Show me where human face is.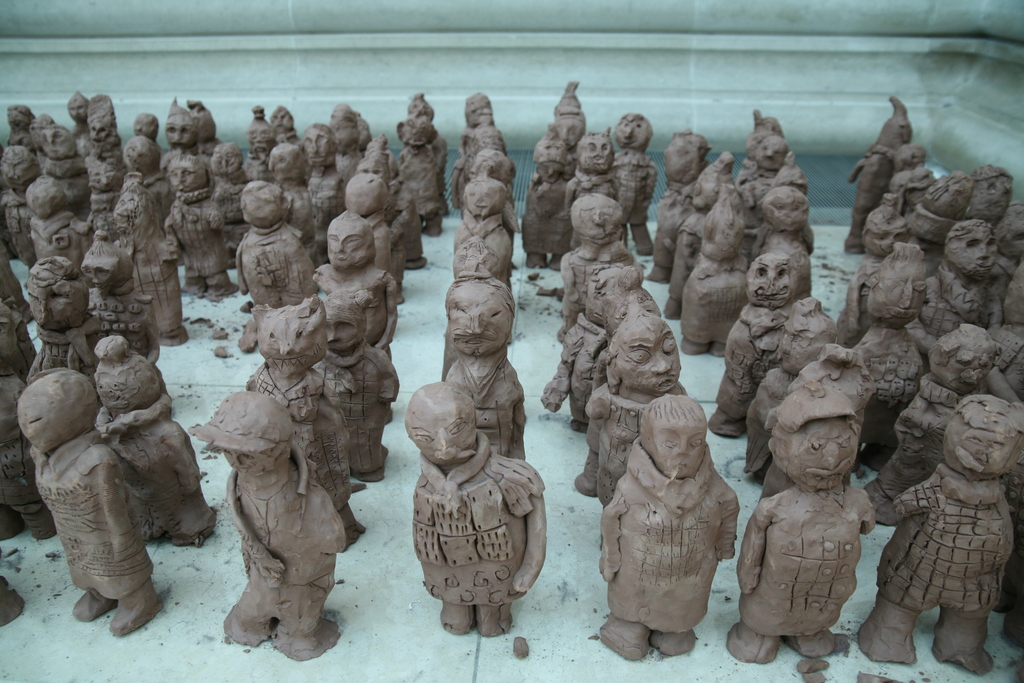
human face is at BBox(273, 111, 290, 130).
